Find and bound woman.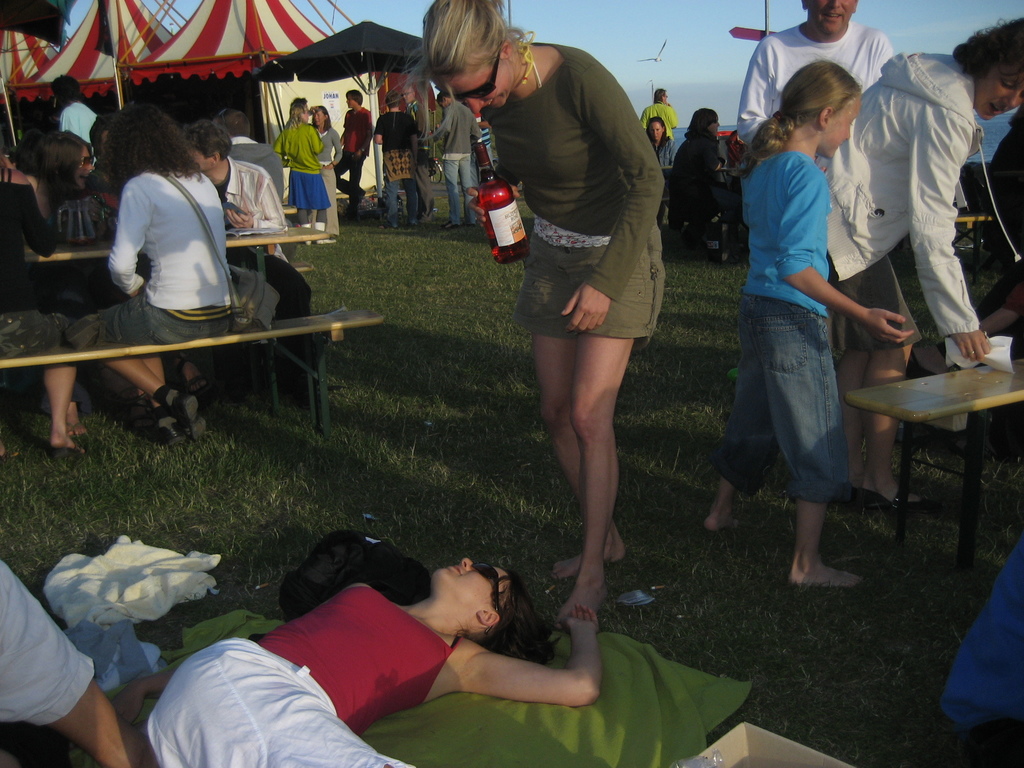
Bound: x1=43 y1=110 x2=240 y2=462.
